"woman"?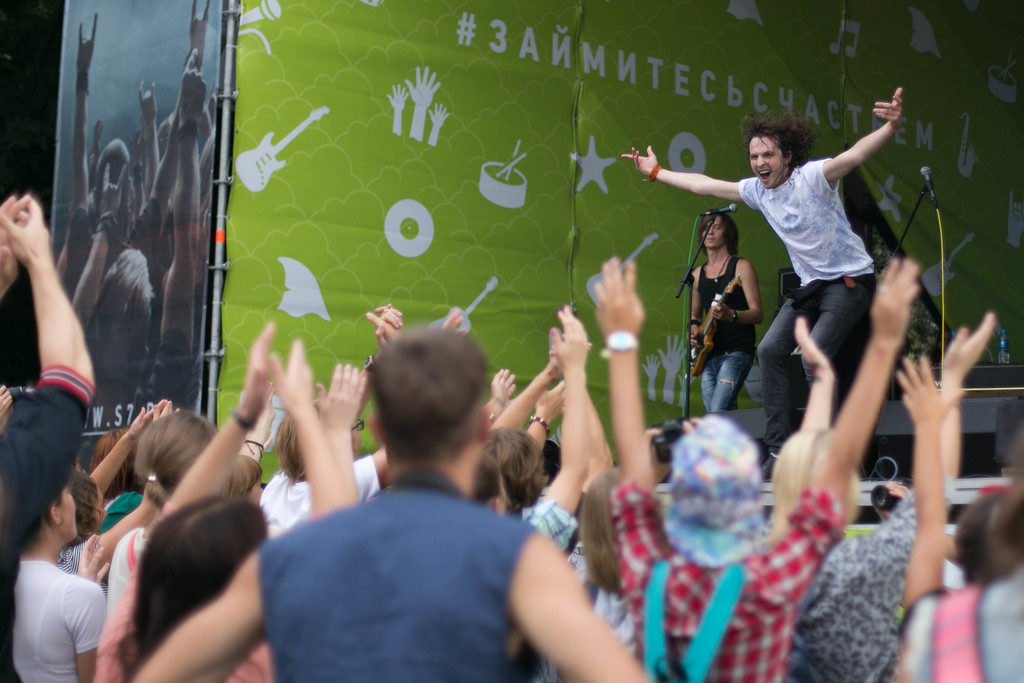
(x1=581, y1=466, x2=644, y2=655)
